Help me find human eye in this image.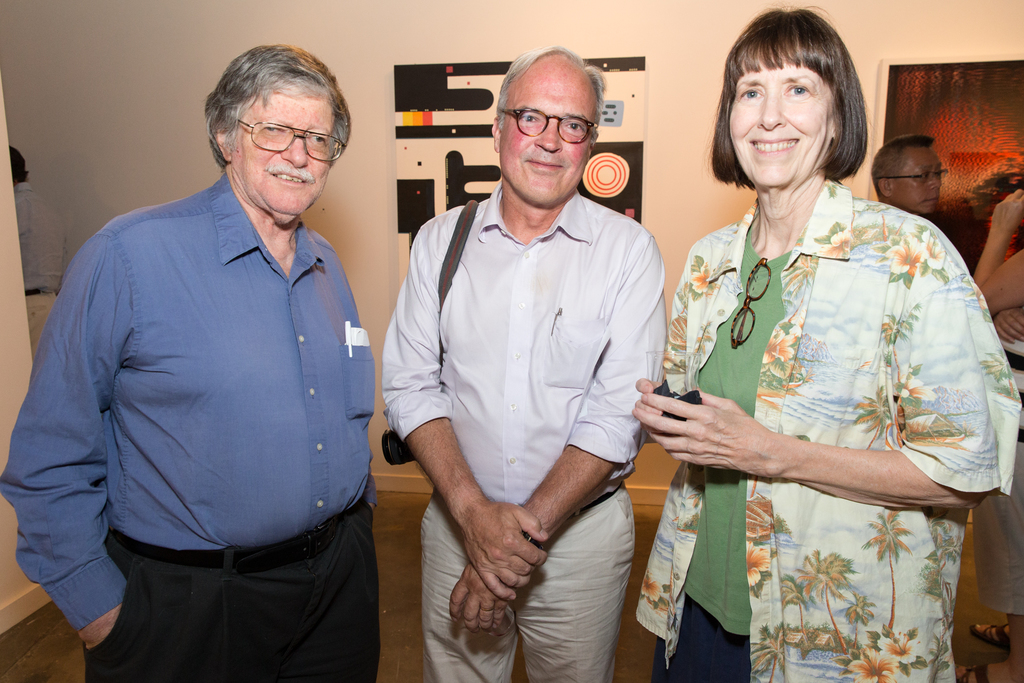
Found it: [left=783, top=81, right=811, bottom=99].
